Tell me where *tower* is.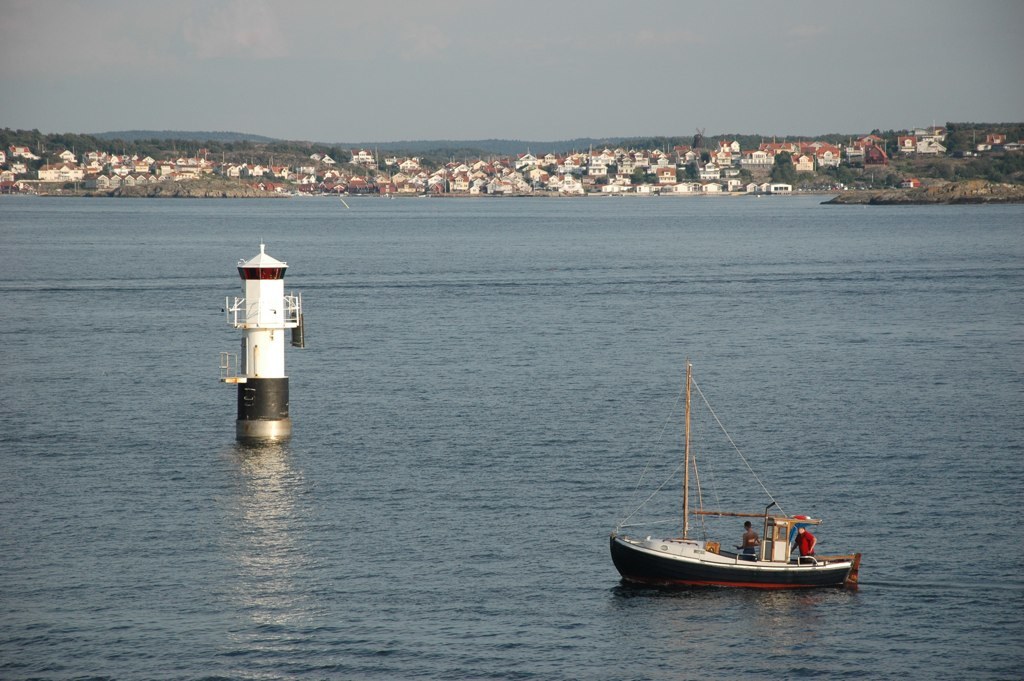
*tower* is at [216,238,302,443].
